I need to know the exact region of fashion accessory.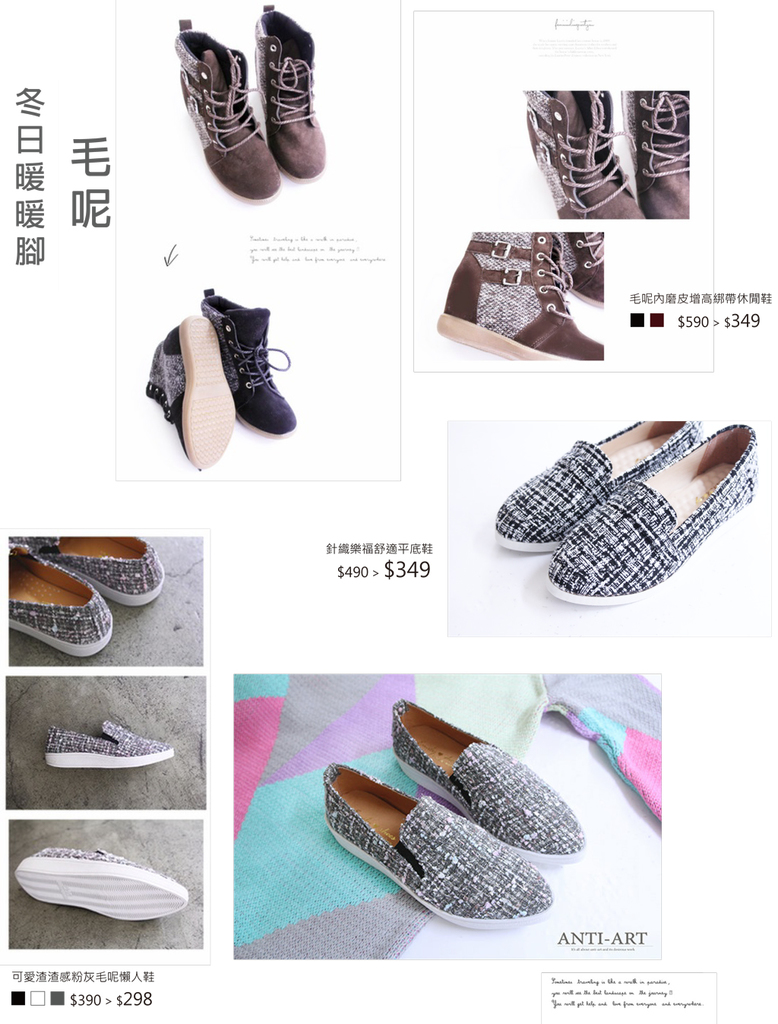
Region: (left=323, top=758, right=551, bottom=928).
